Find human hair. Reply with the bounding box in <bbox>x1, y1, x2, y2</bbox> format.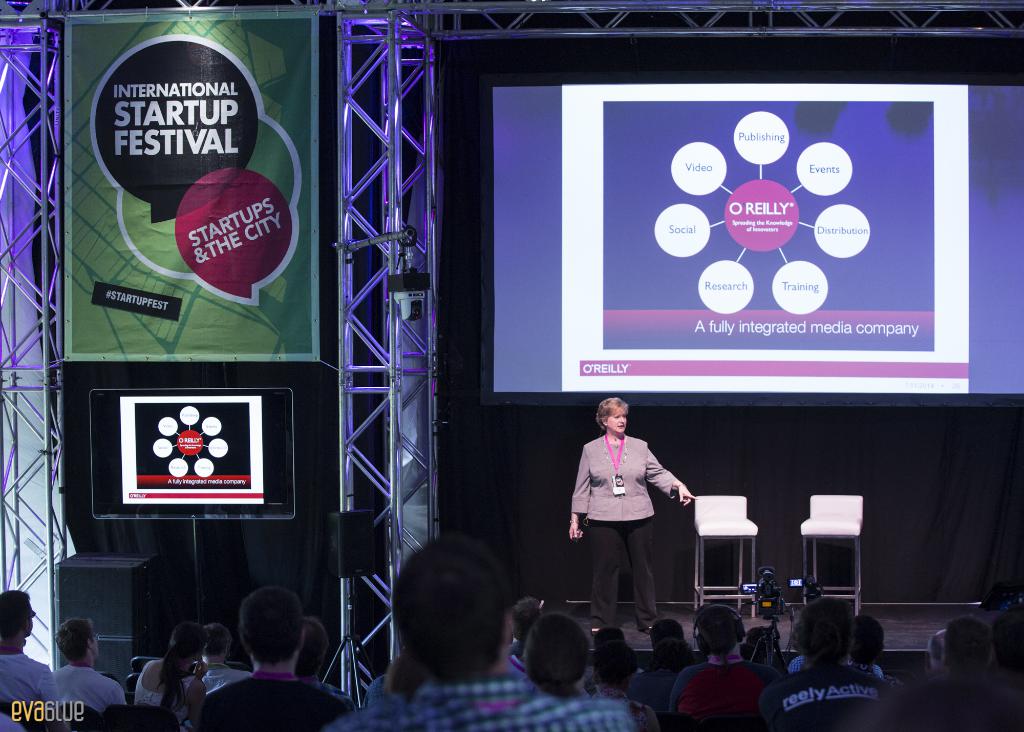
<bbox>648, 619, 684, 665</bbox>.
